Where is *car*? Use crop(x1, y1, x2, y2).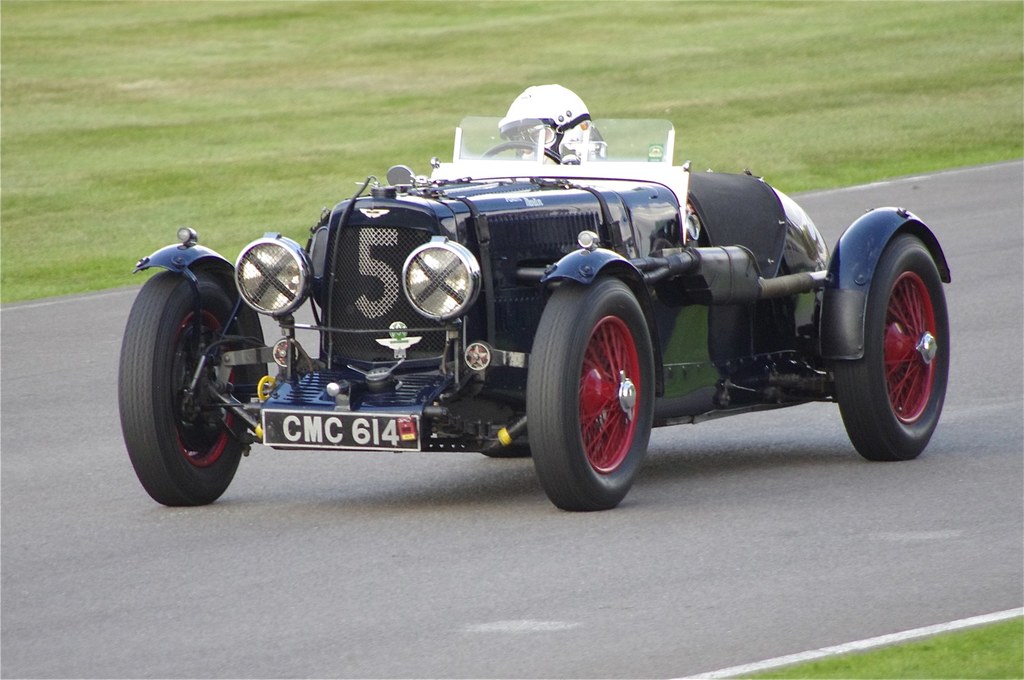
crop(116, 86, 951, 513).
